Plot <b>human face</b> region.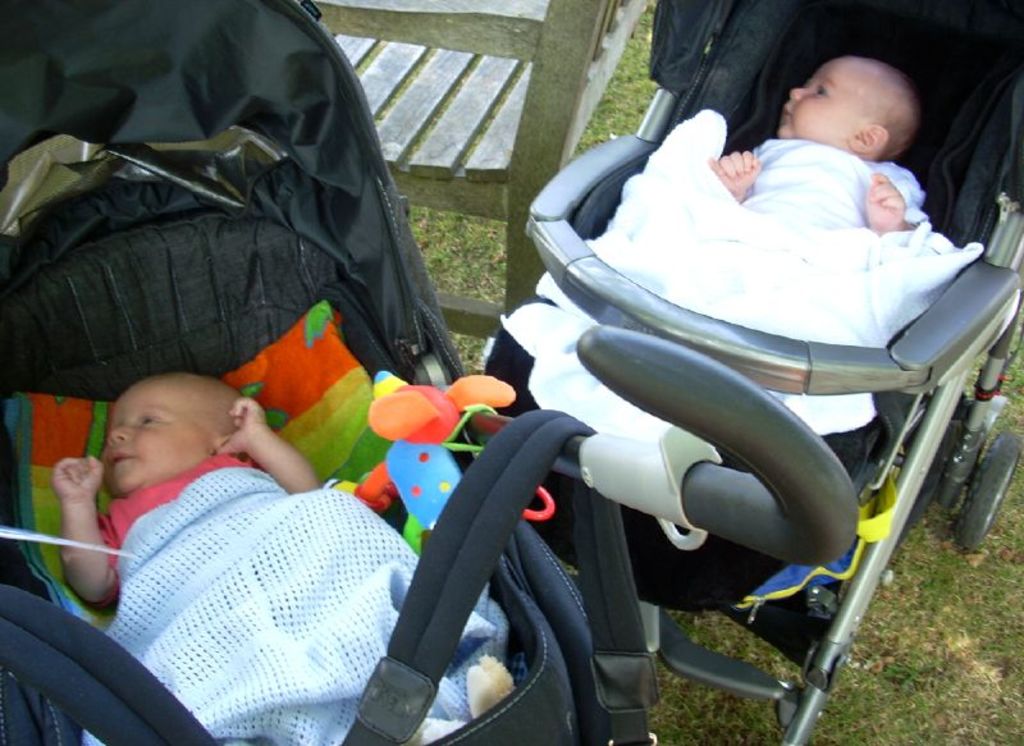
Plotted at 100 381 215 496.
